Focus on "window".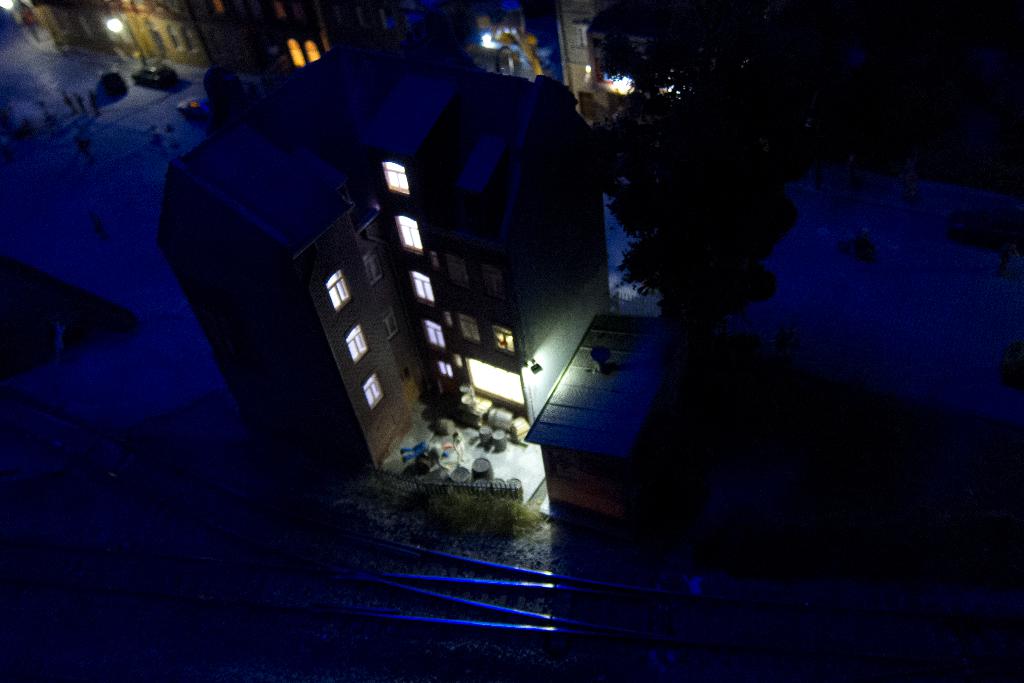
Focused at [383, 161, 407, 192].
